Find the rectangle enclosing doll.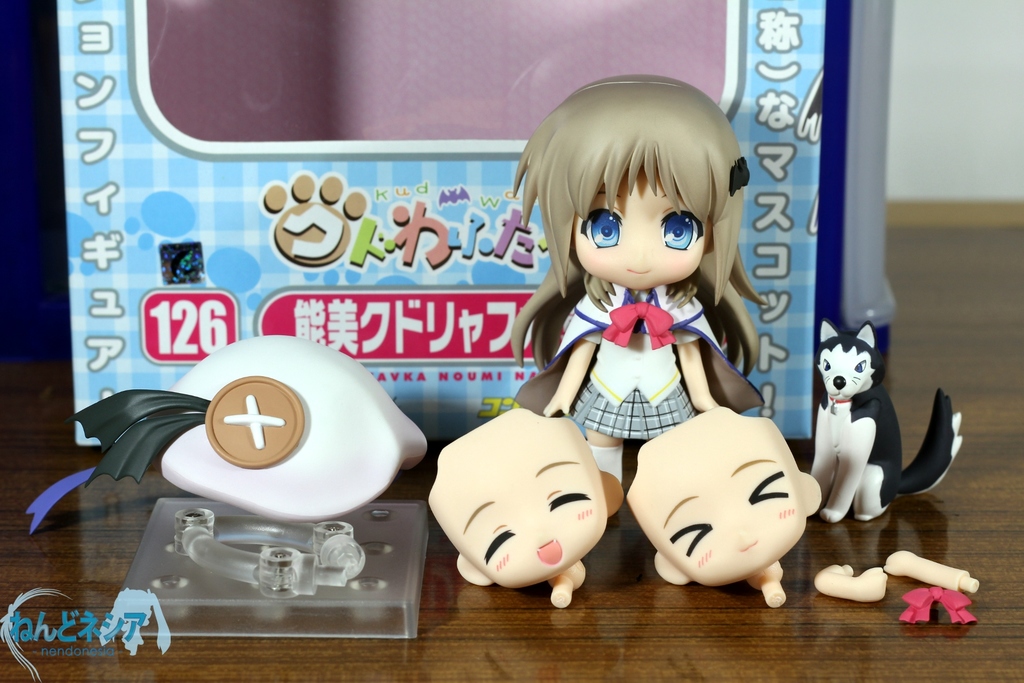
[628, 407, 825, 608].
